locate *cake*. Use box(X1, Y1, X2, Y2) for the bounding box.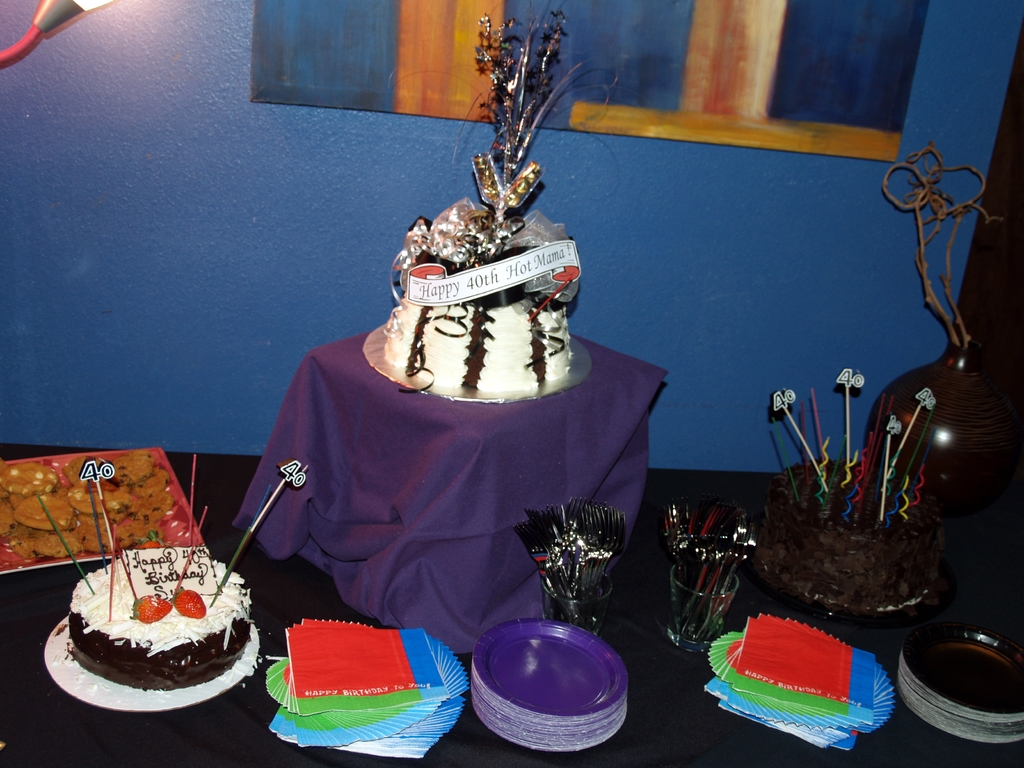
box(383, 298, 572, 390).
